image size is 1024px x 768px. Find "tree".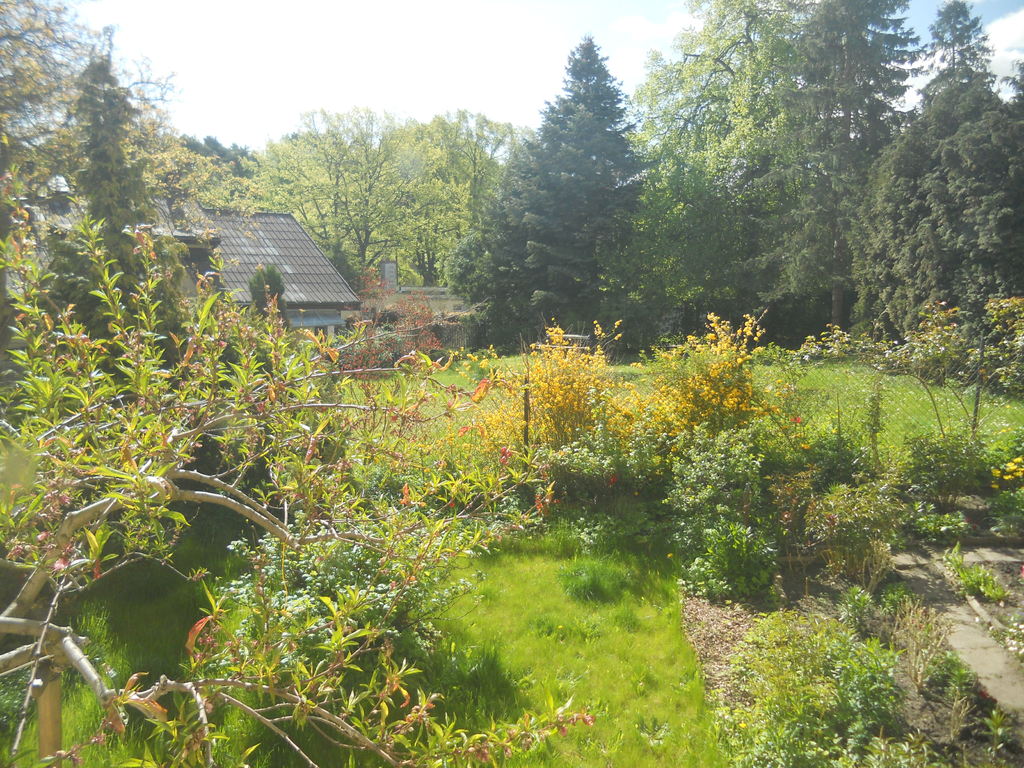
locate(726, 567, 965, 767).
